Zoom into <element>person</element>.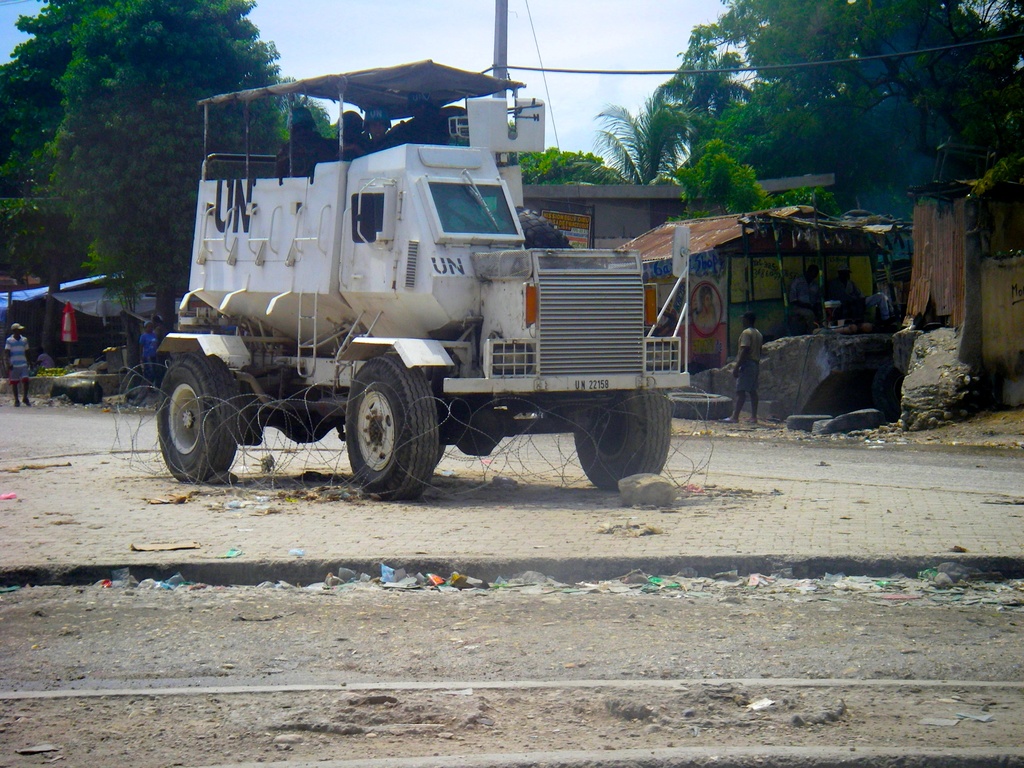
Zoom target: bbox=(325, 103, 371, 156).
